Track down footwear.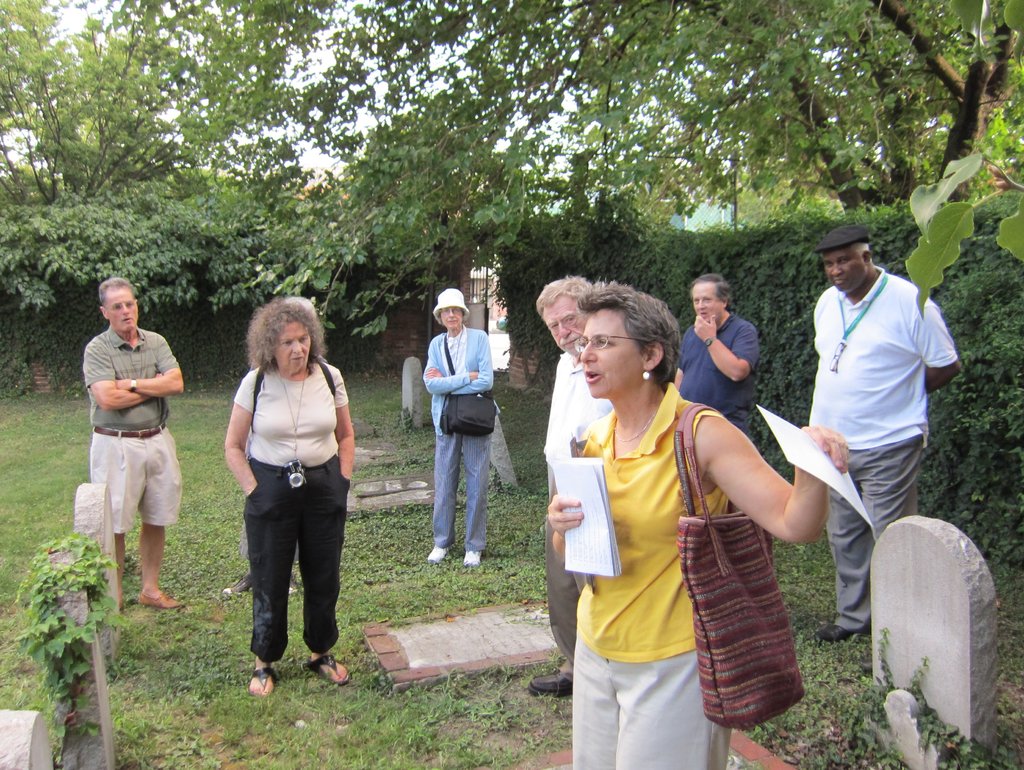
Tracked to <box>134,591,193,610</box>.
